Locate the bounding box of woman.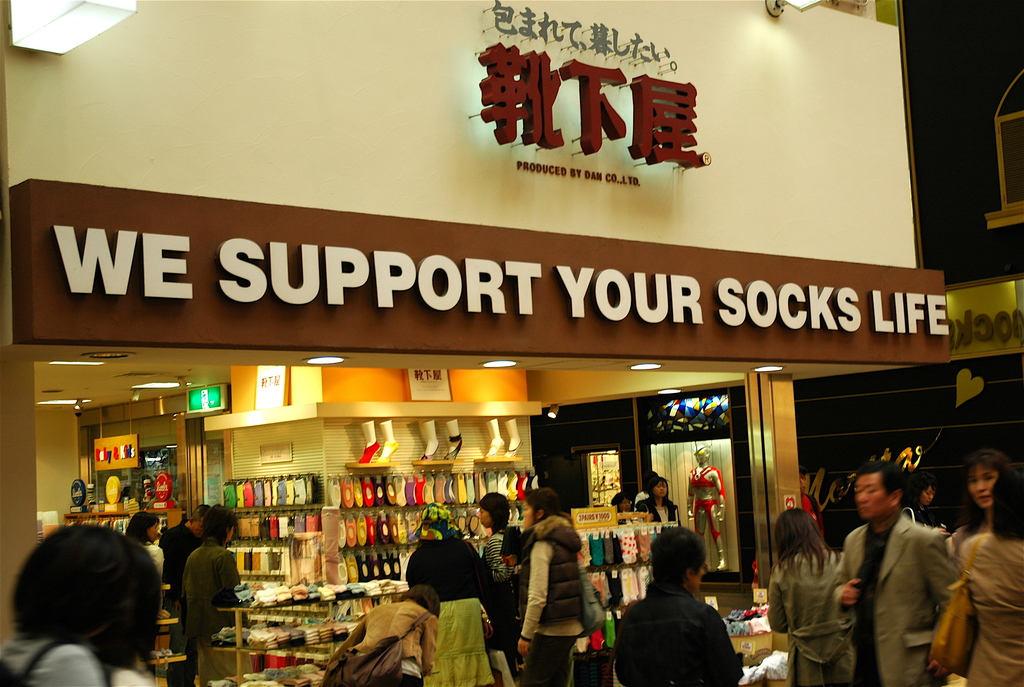
Bounding box: rect(766, 506, 867, 686).
